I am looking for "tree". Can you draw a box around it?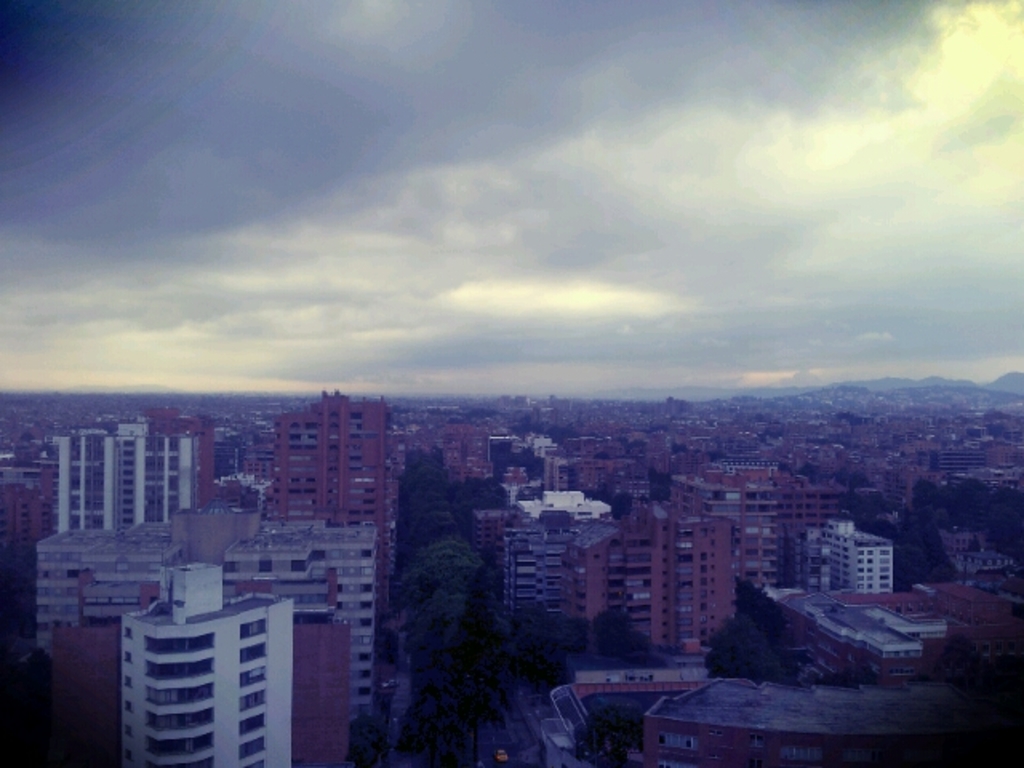
Sure, the bounding box is <bbox>488, 437, 552, 478</bbox>.
